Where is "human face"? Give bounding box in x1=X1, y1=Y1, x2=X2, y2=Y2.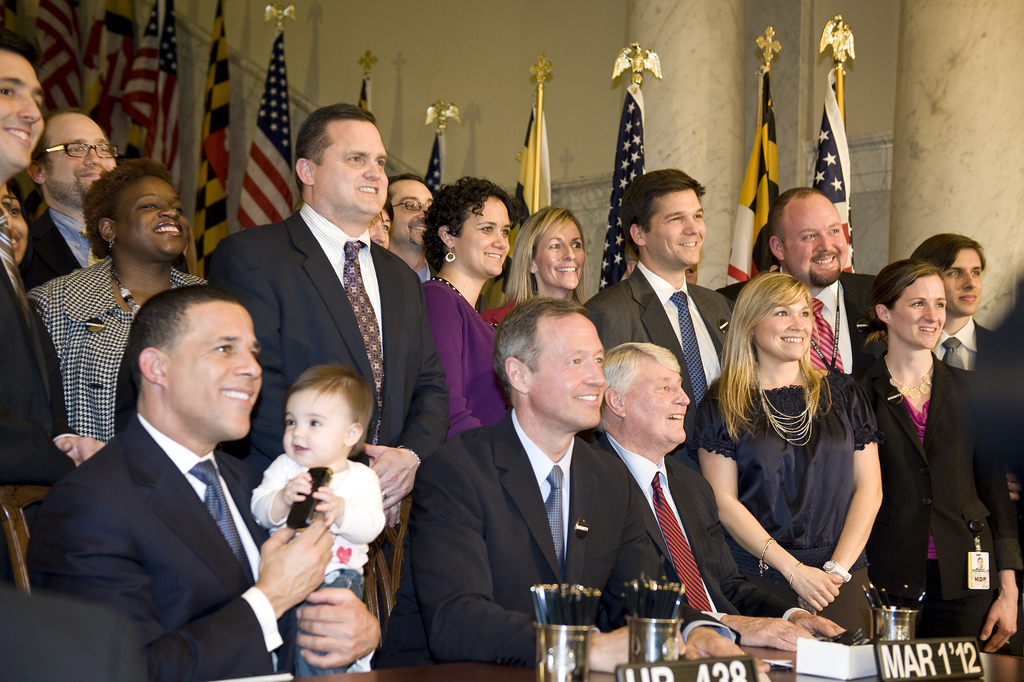
x1=648, y1=191, x2=708, y2=267.
